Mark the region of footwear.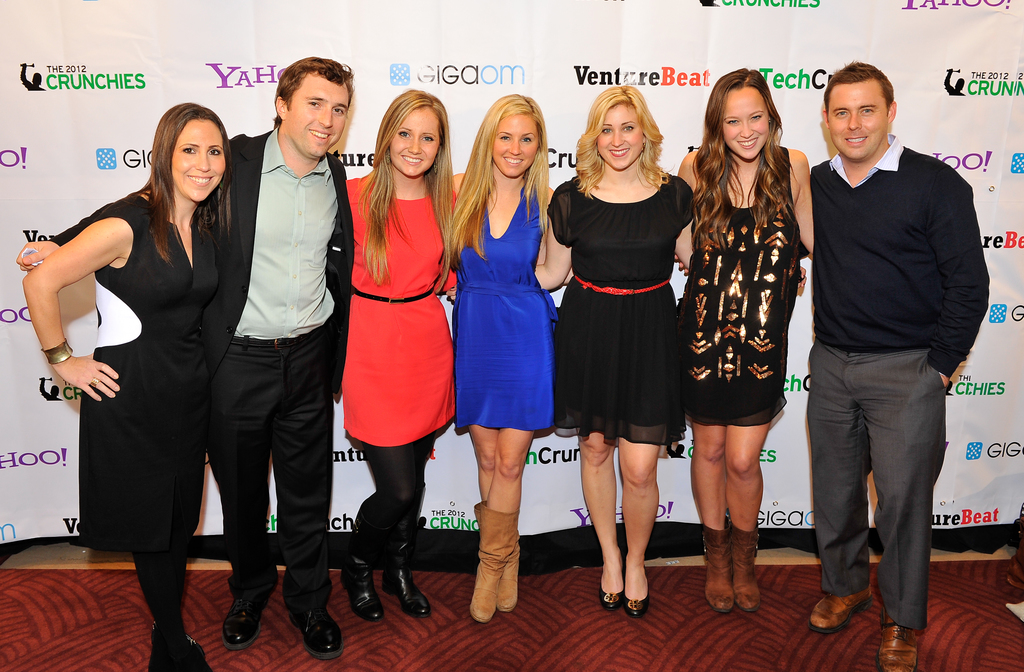
Region: <bbox>463, 501, 517, 625</bbox>.
